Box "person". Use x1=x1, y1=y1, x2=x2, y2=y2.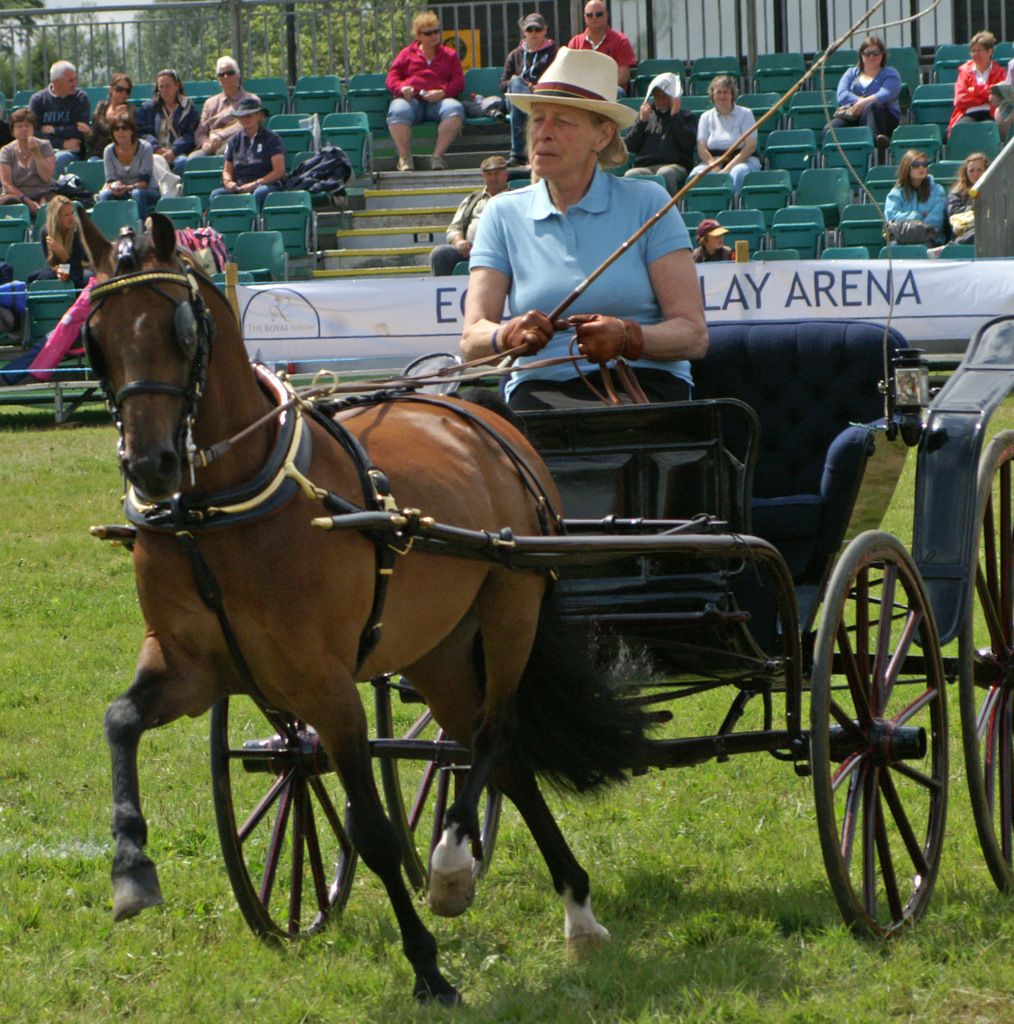
x1=700, y1=74, x2=762, y2=195.
